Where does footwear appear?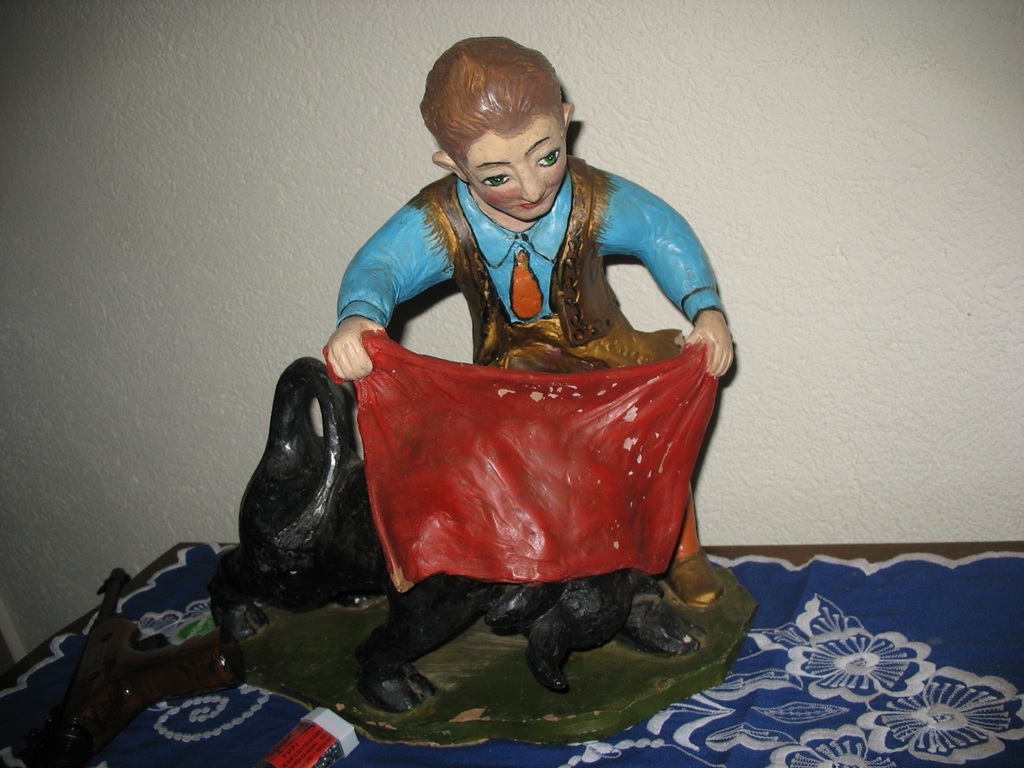
Appears at box=[666, 550, 730, 614].
